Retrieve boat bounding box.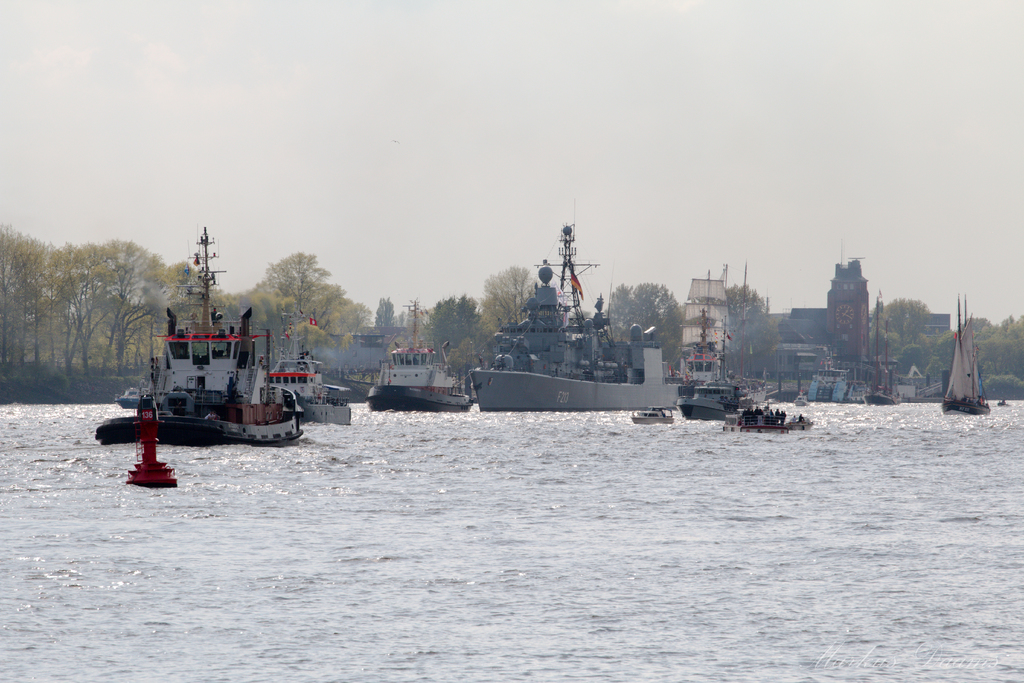
Bounding box: {"left": 723, "top": 404, "right": 806, "bottom": 438}.
